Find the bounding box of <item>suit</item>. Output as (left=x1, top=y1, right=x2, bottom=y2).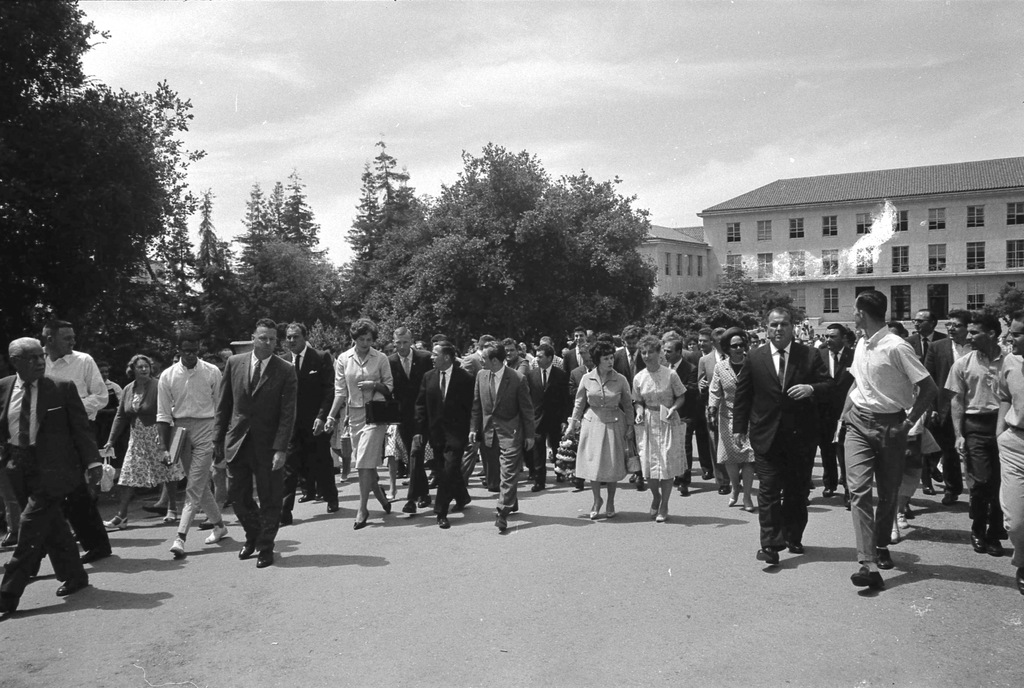
(left=615, top=347, right=645, bottom=398).
